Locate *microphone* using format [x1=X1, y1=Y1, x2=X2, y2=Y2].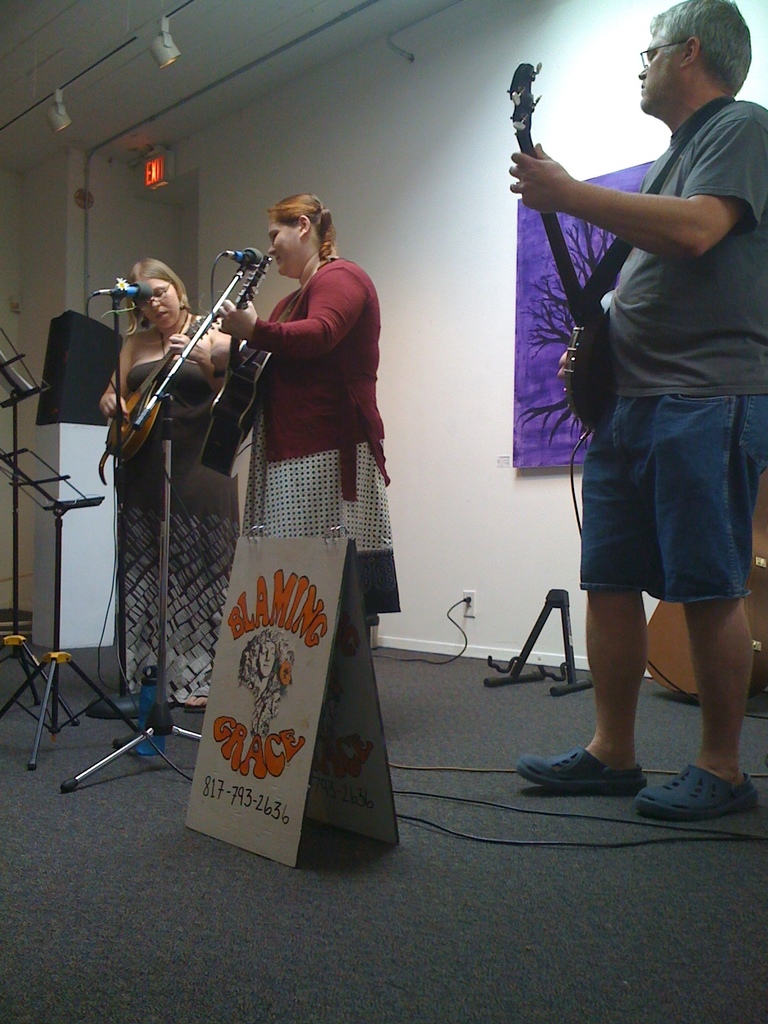
[x1=224, y1=247, x2=268, y2=268].
